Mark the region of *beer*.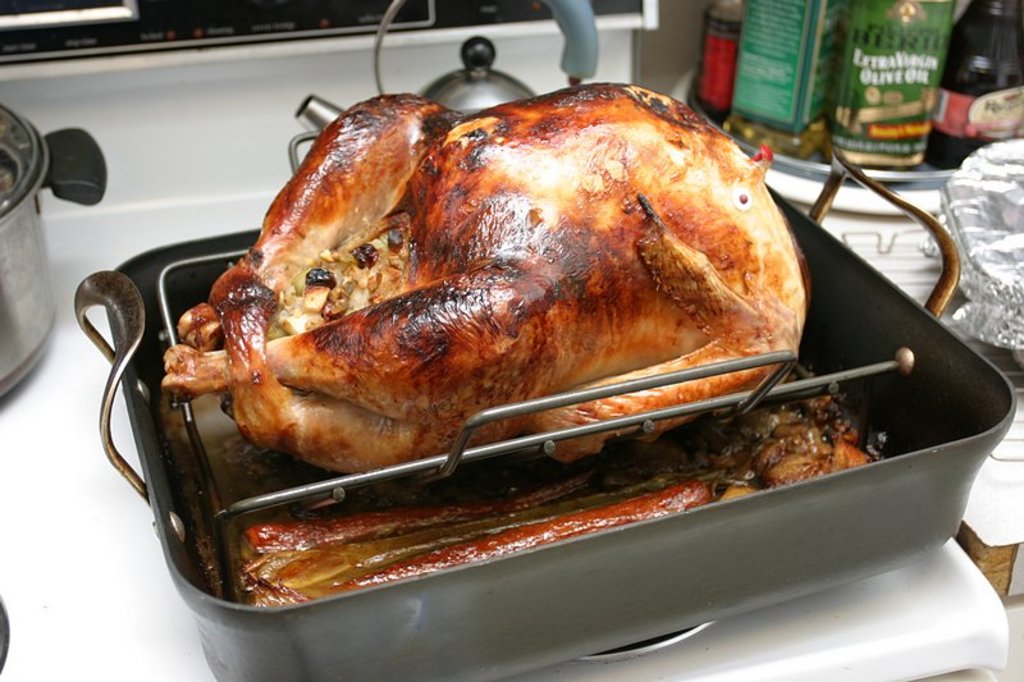
Region: pyautogui.locateOnScreen(840, 0, 954, 183).
